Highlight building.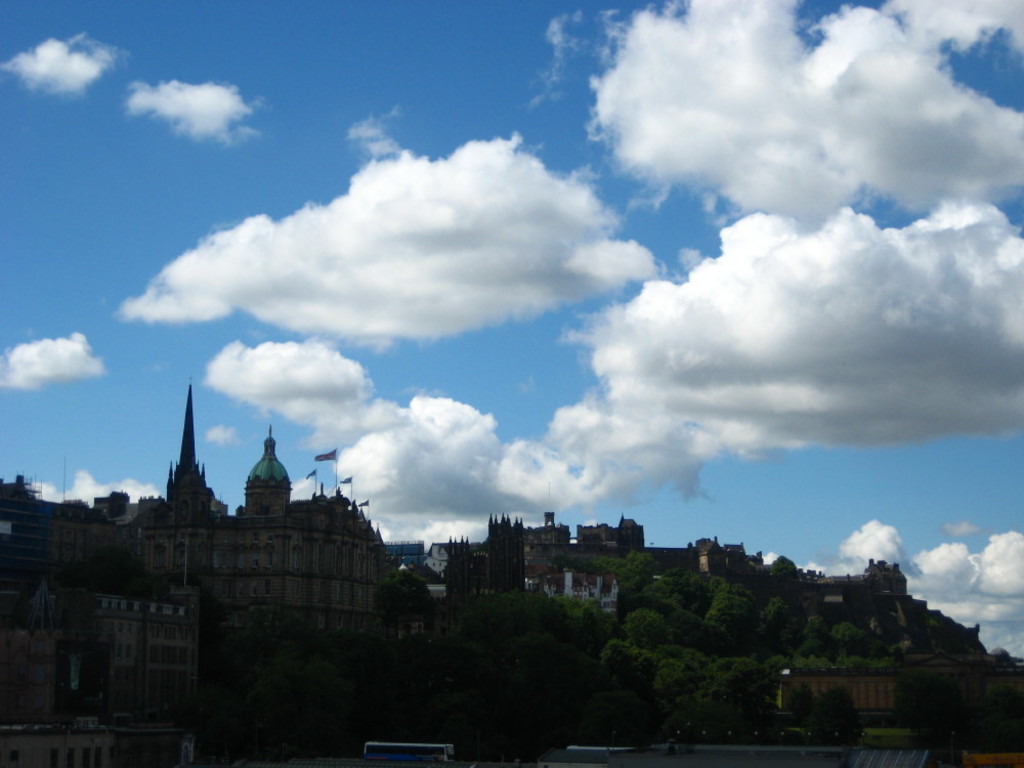
Highlighted region: box(386, 539, 425, 568).
